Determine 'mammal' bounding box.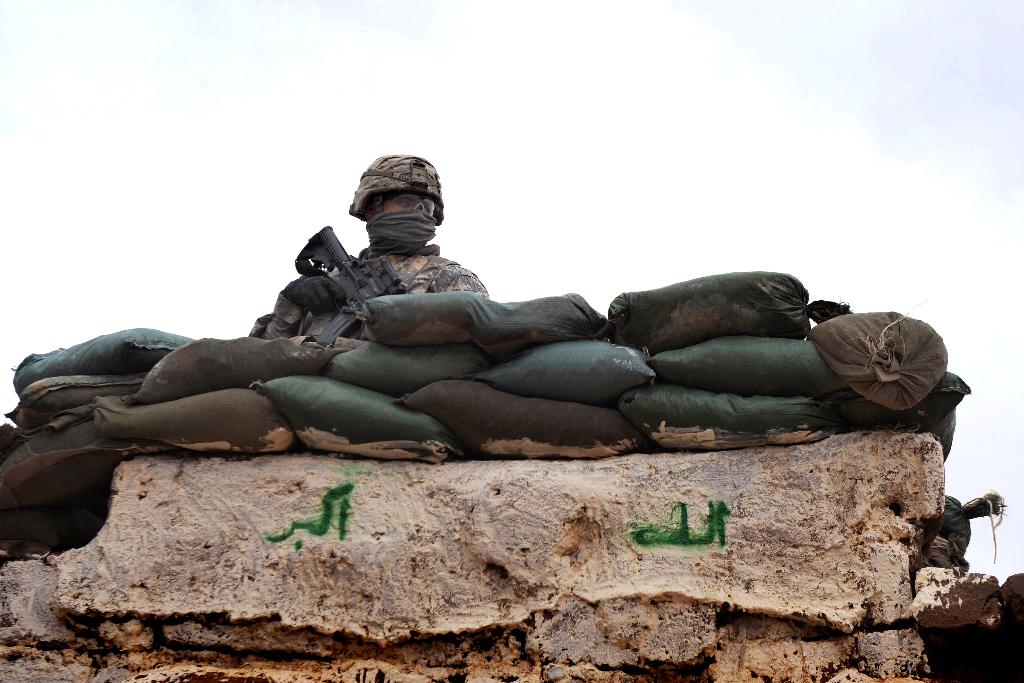
Determined: <box>255,151,489,349</box>.
